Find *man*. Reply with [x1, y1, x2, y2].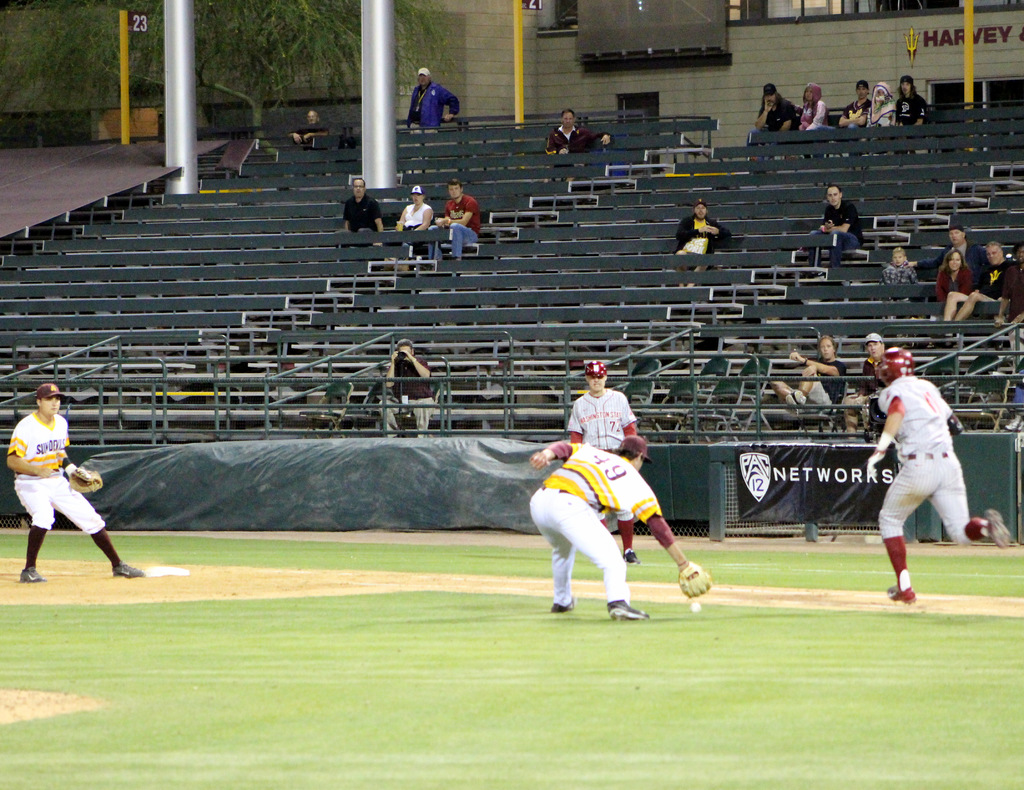
[792, 181, 862, 284].
